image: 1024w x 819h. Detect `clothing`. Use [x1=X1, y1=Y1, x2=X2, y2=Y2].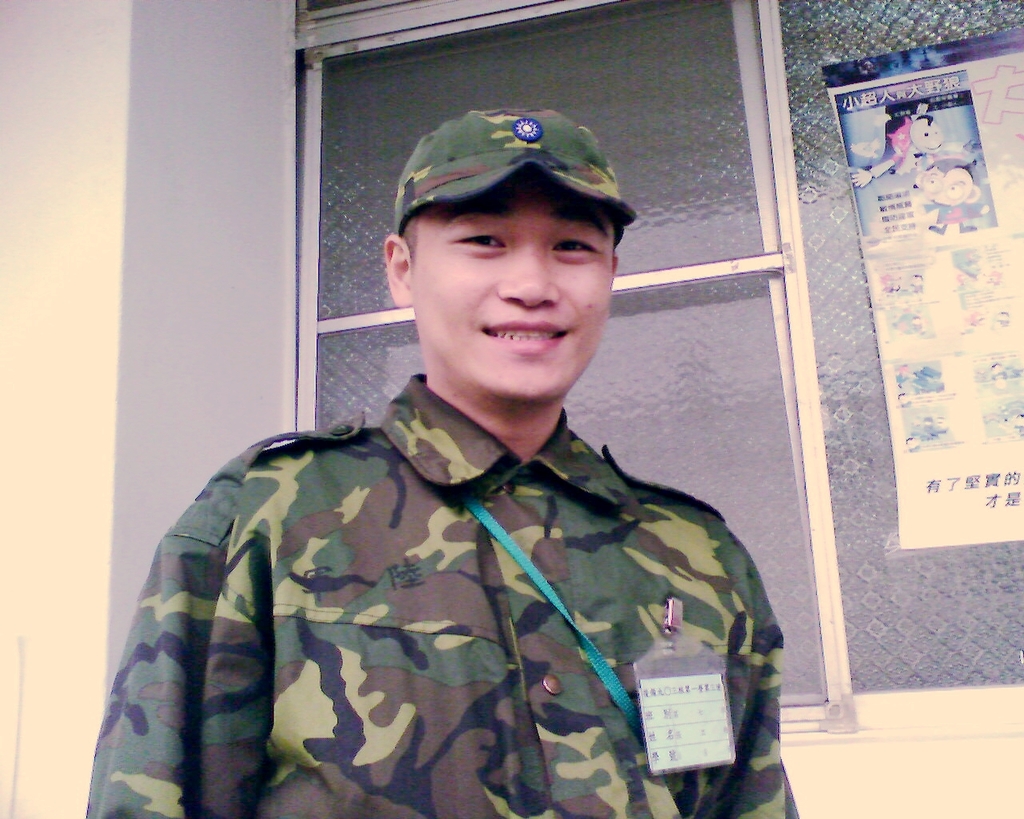
[x1=73, y1=377, x2=806, y2=818].
